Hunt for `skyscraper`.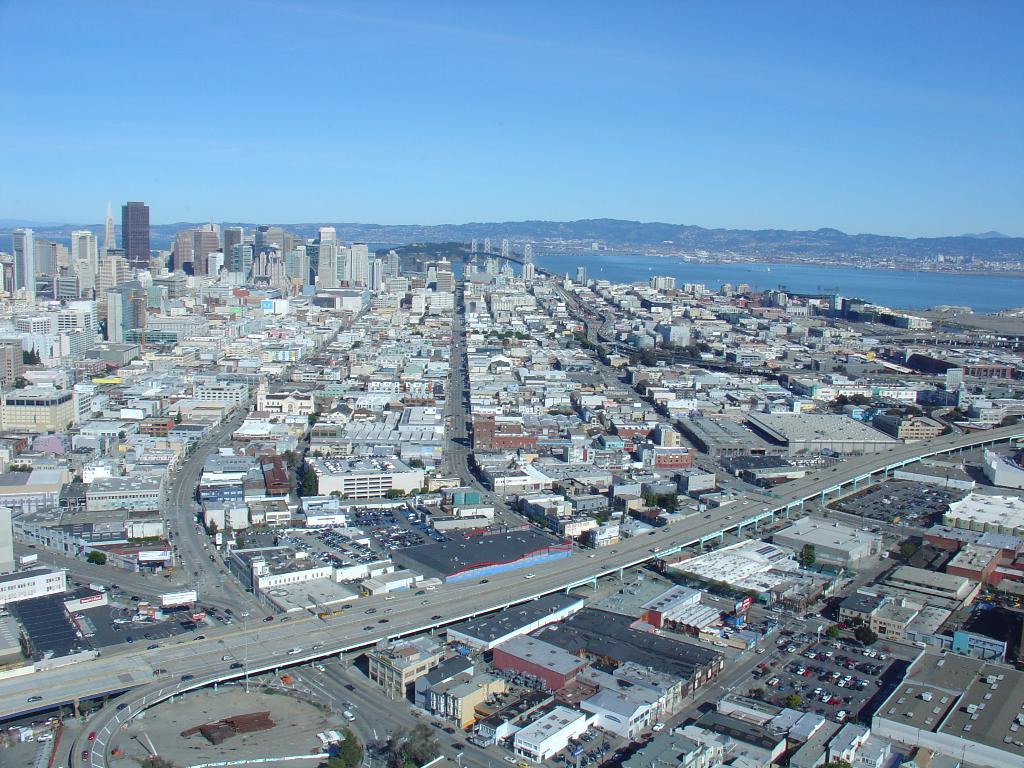
Hunted down at 199/228/218/275.
